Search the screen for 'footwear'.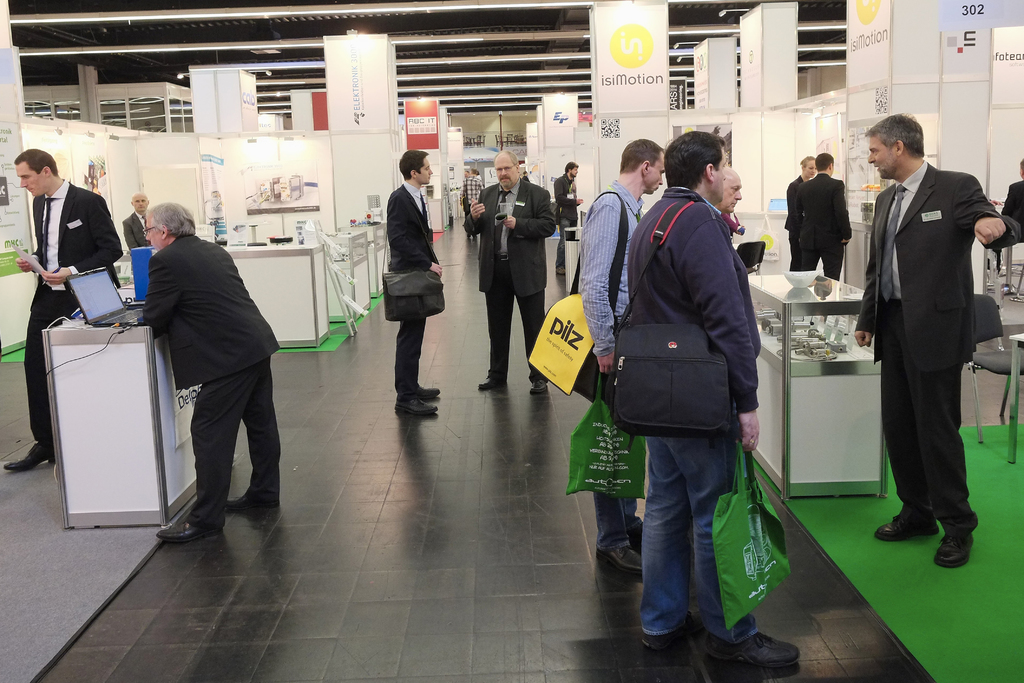
Found at (x1=479, y1=378, x2=507, y2=394).
